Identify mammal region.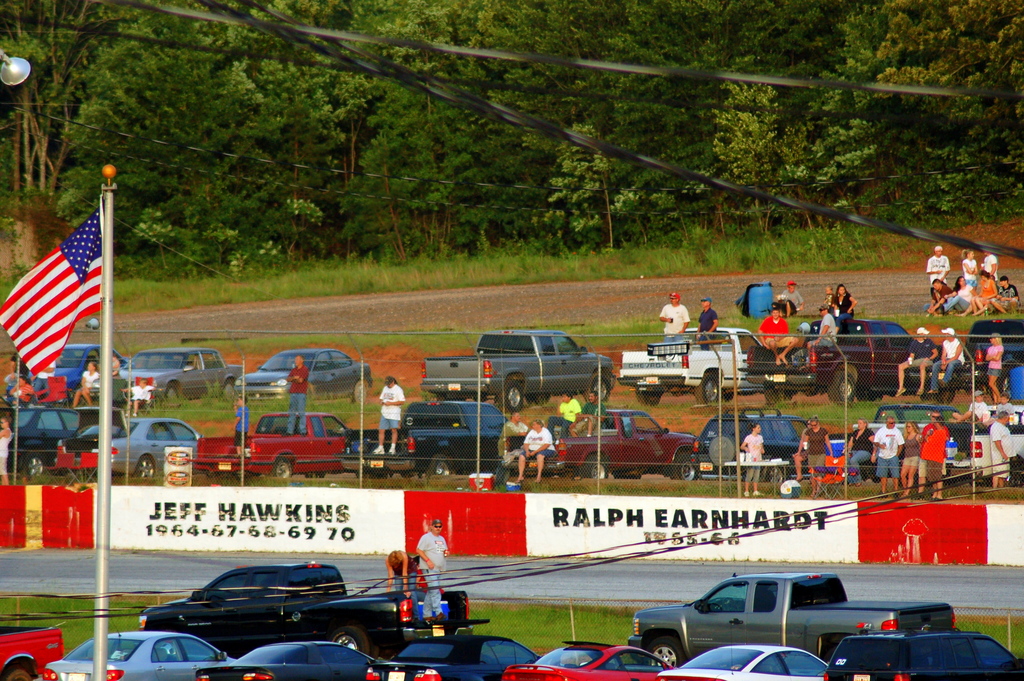
Region: 955/270/997/314.
